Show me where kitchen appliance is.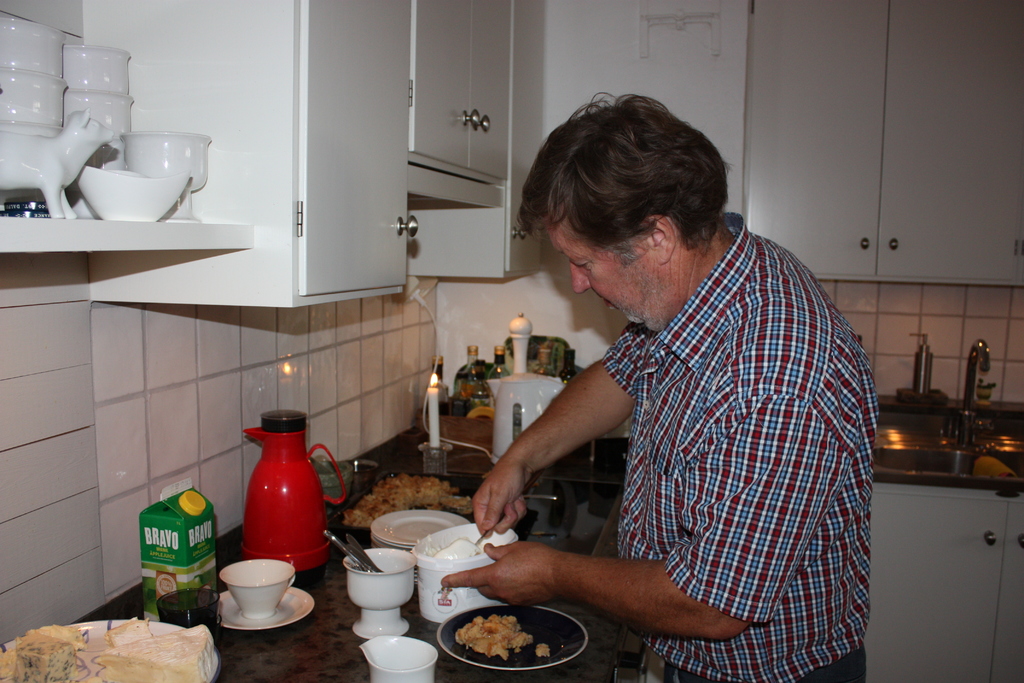
kitchen appliance is at bbox=[241, 410, 342, 568].
